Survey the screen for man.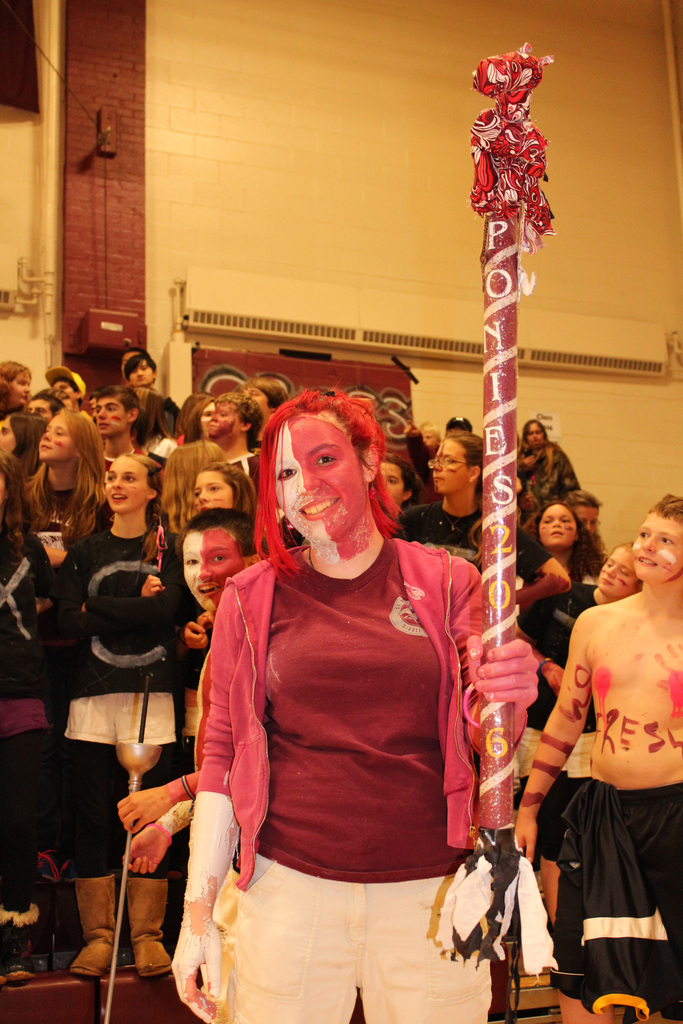
Survey found: region(122, 353, 177, 440).
